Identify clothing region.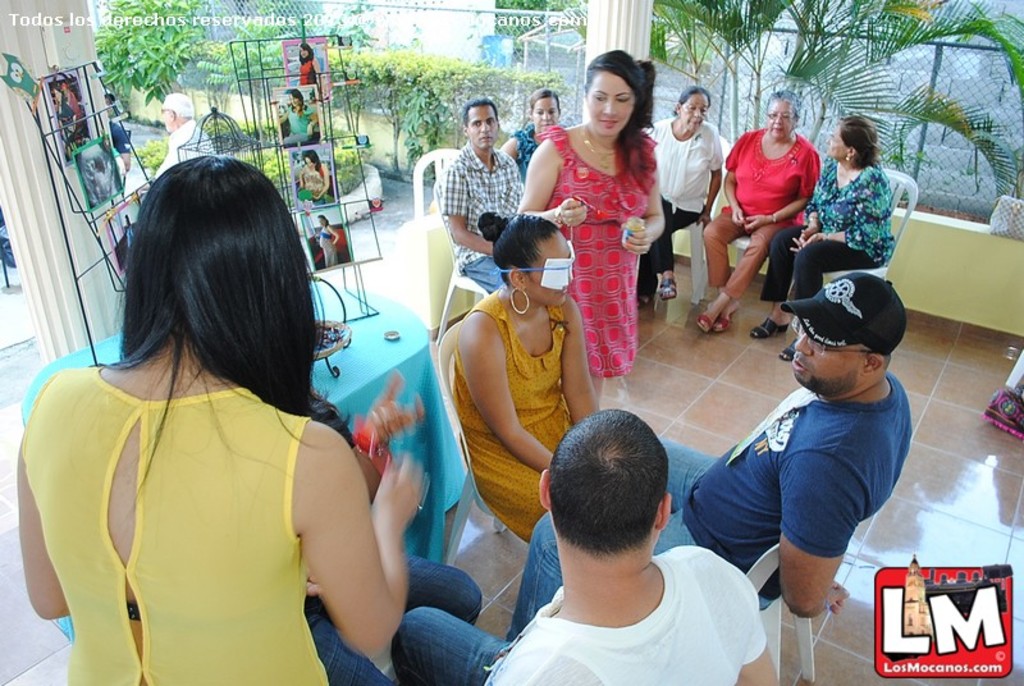
Region: select_region(320, 230, 337, 266).
